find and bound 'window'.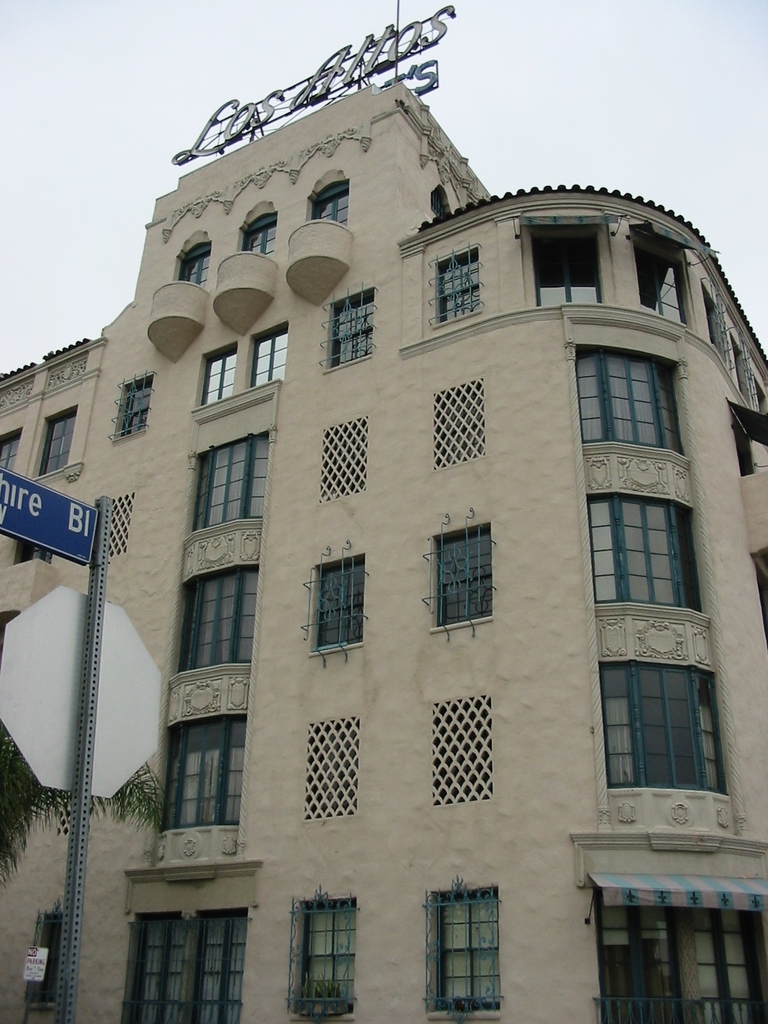
Bound: detection(435, 252, 477, 321).
